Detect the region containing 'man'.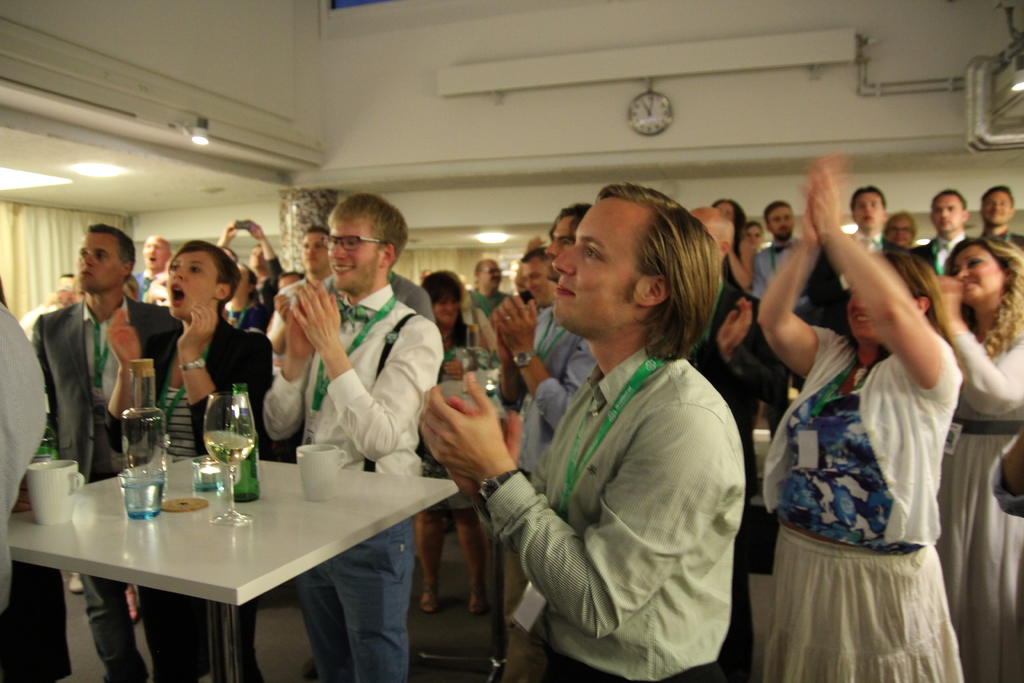
(x1=268, y1=190, x2=440, y2=682).
